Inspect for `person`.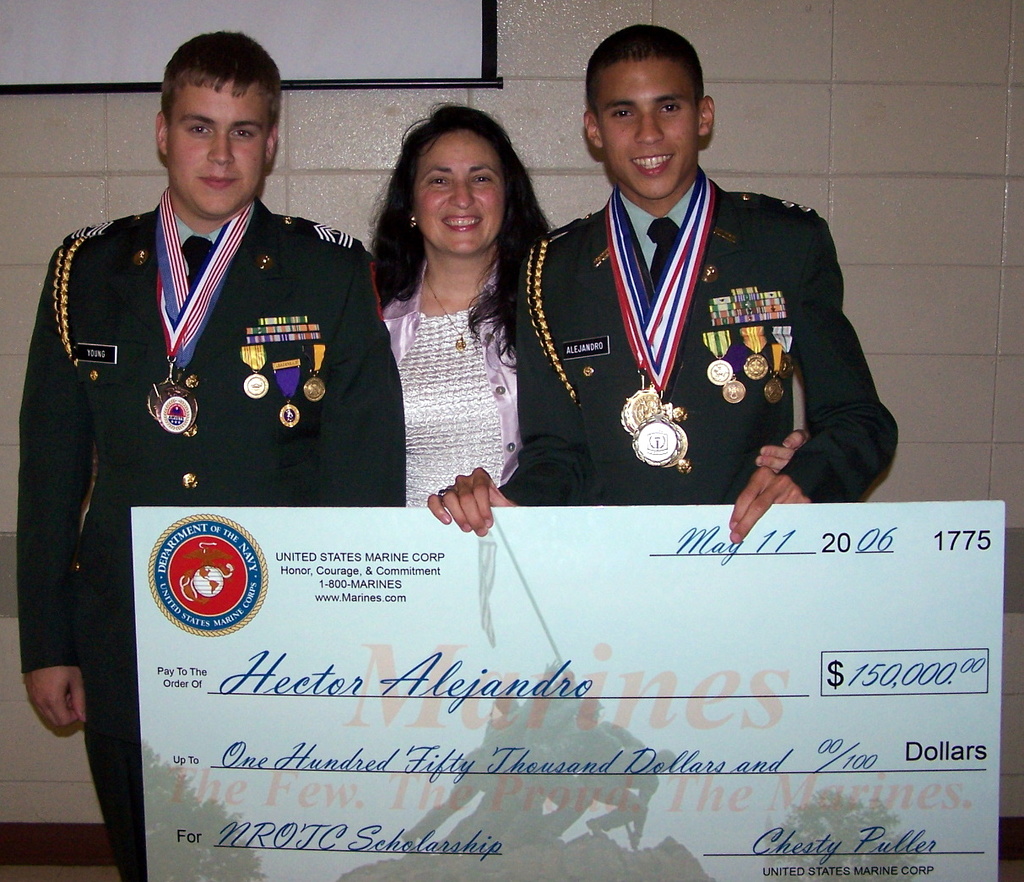
Inspection: bbox(377, 102, 815, 510).
